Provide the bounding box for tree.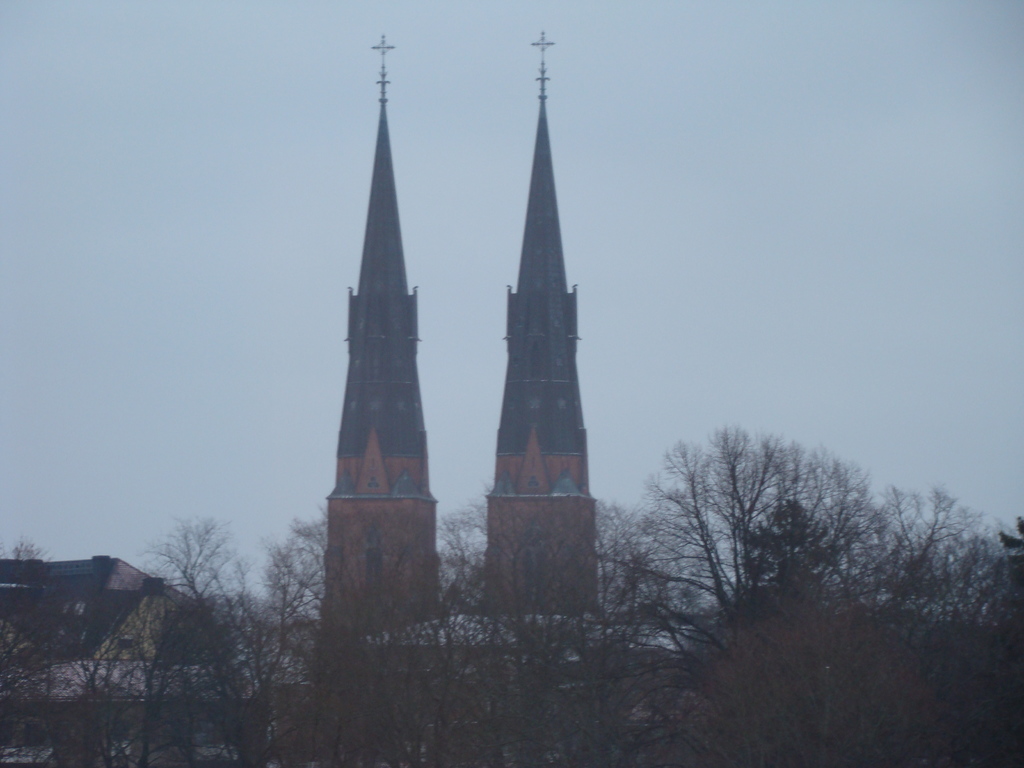
select_region(288, 509, 690, 764).
